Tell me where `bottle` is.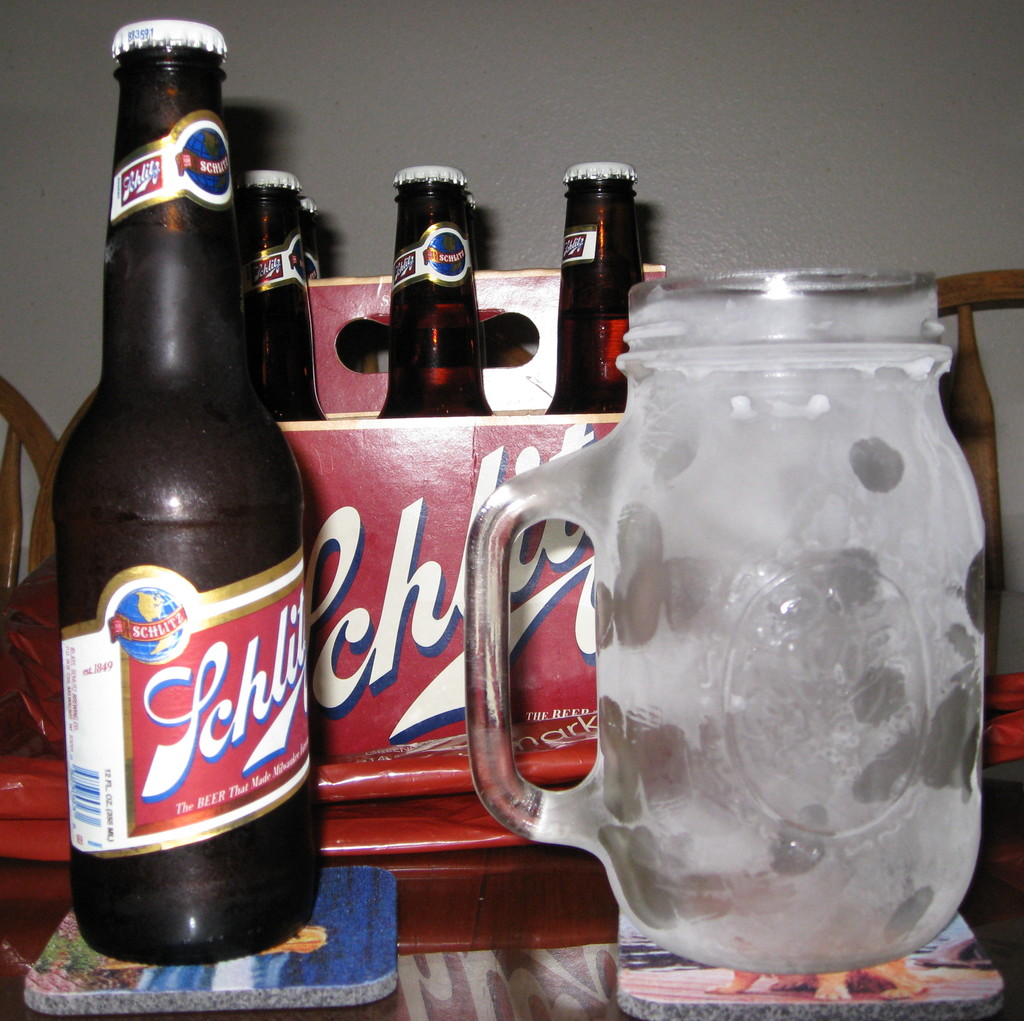
`bottle` is at [545, 158, 646, 406].
